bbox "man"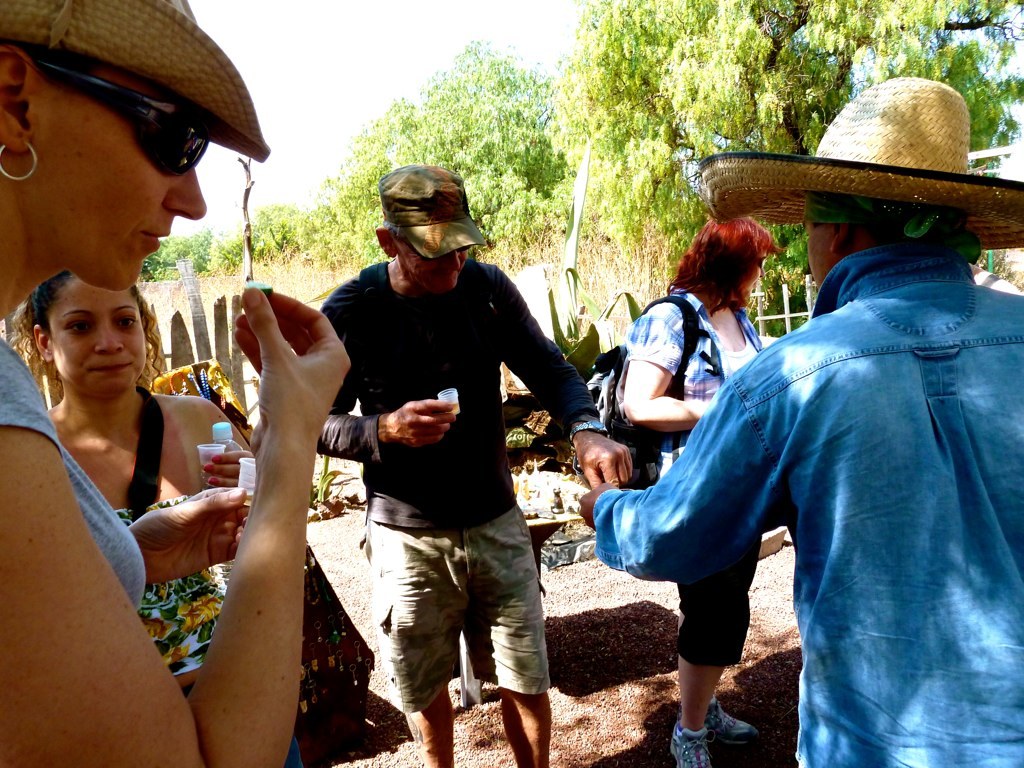
573,73,1023,766
